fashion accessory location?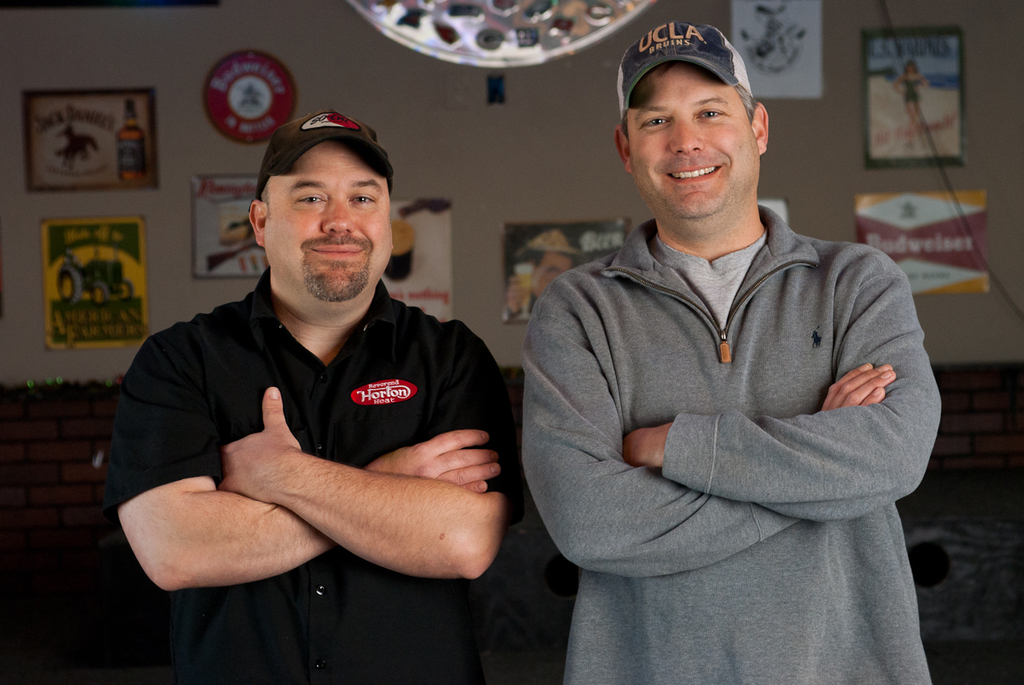
box(617, 20, 754, 126)
